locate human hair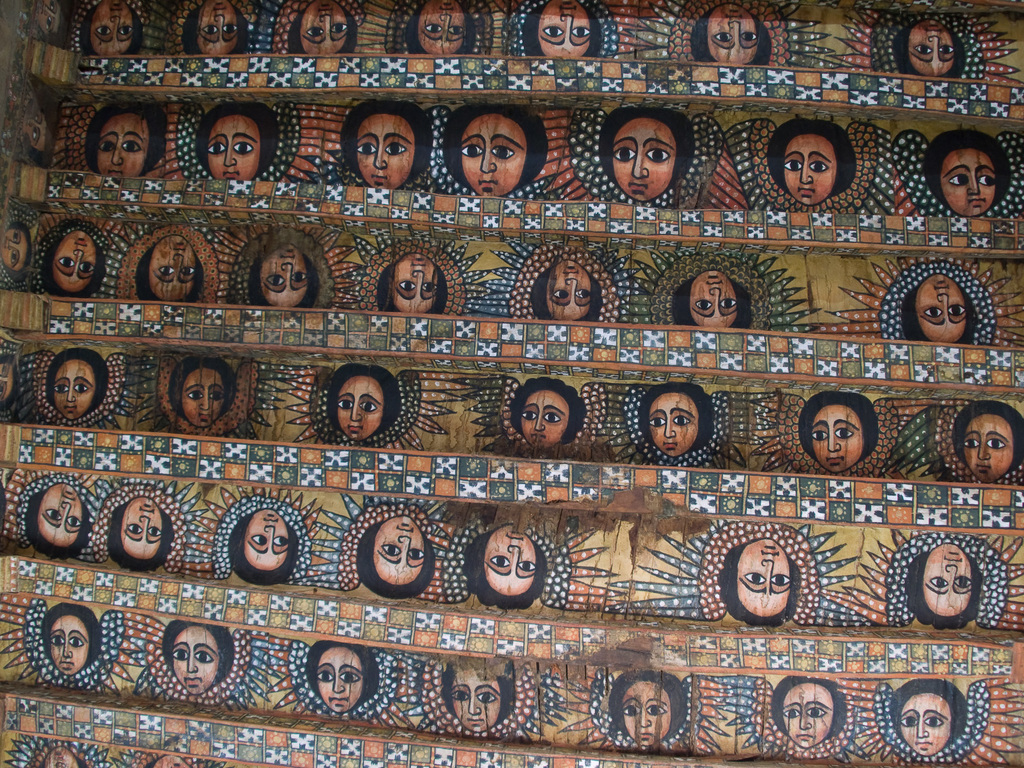
[607,672,690,739]
